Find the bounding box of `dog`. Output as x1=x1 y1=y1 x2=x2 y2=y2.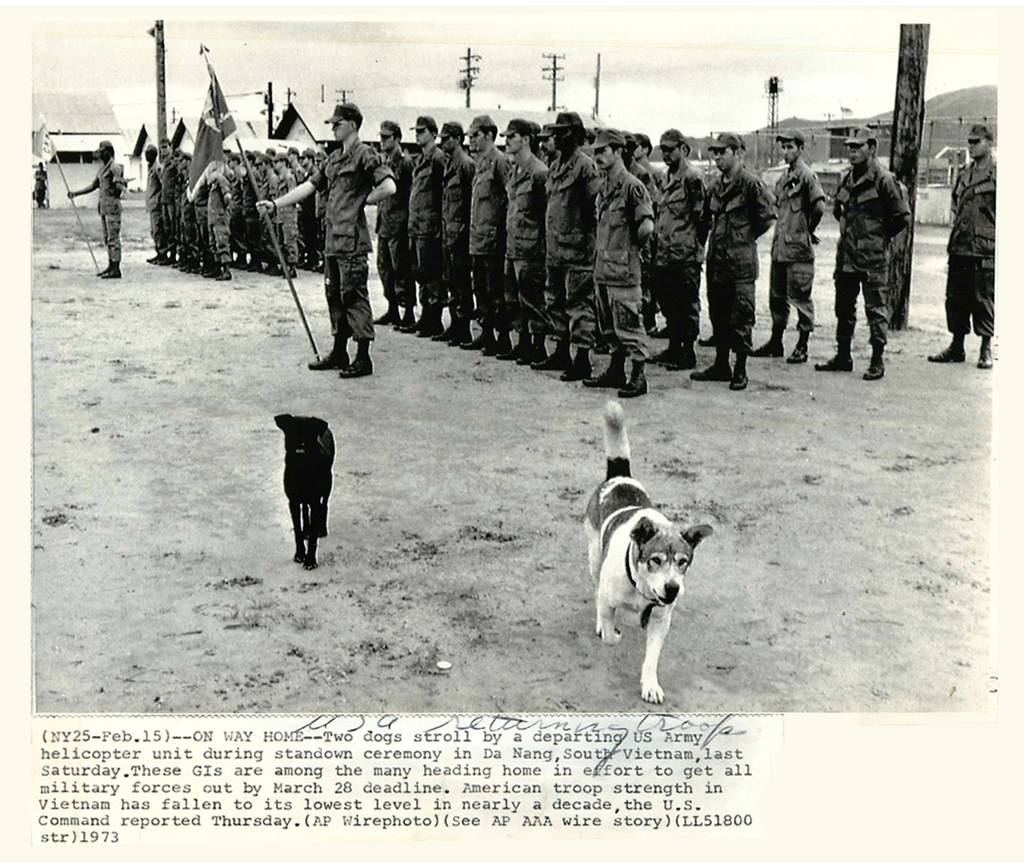
x1=583 y1=399 x2=717 y2=702.
